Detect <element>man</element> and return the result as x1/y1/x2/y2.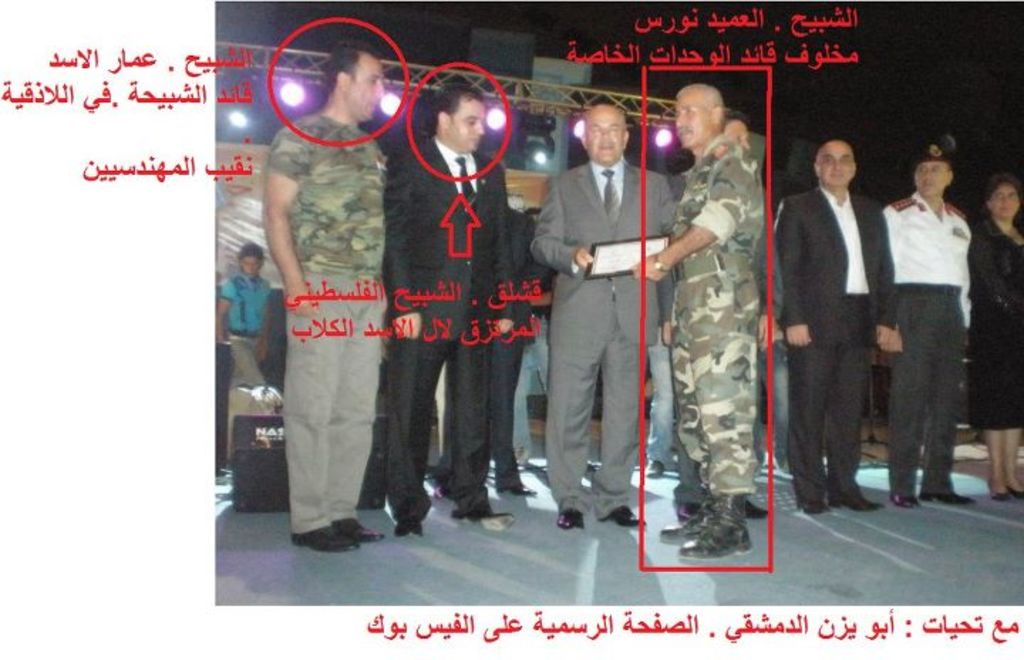
525/202/550/482.
